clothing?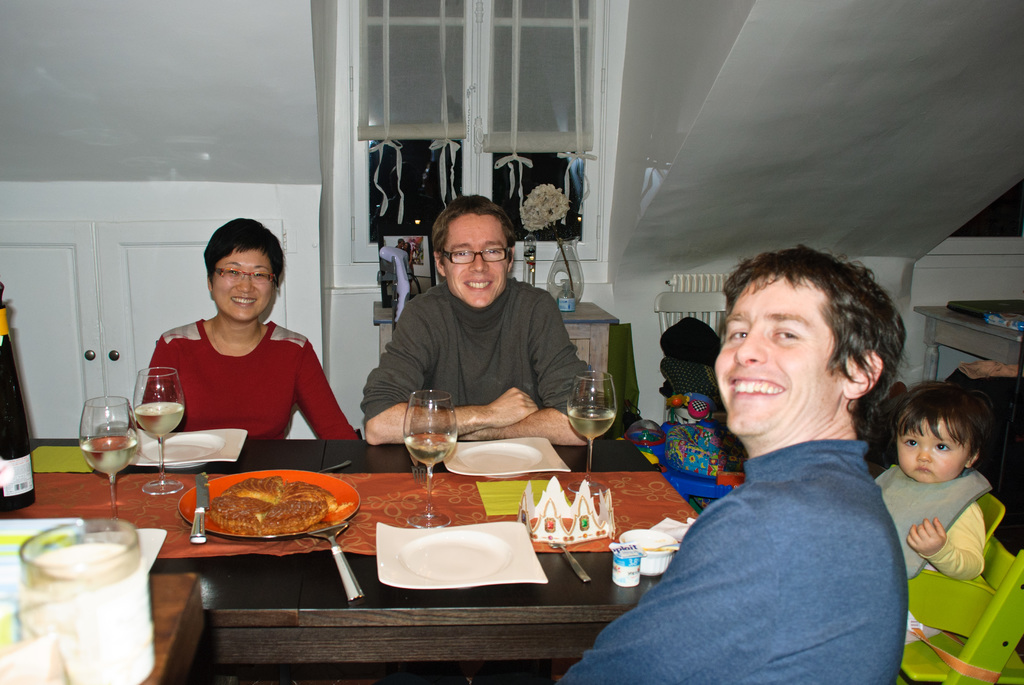
detection(353, 278, 595, 423)
